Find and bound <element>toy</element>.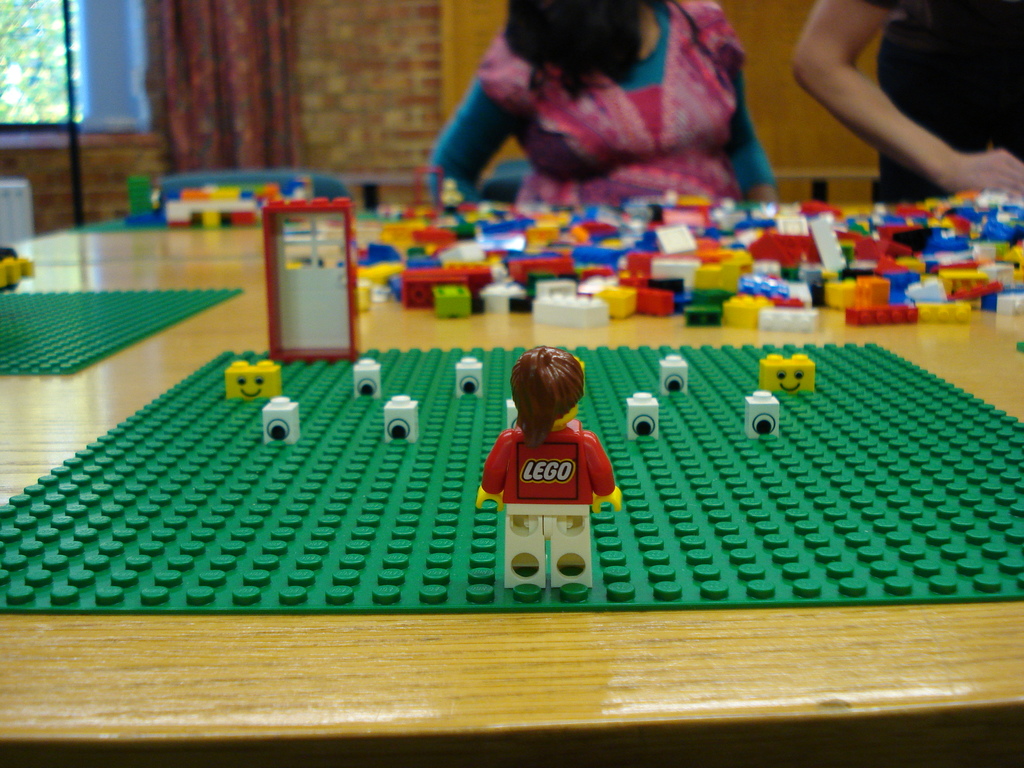
Bound: crop(504, 398, 520, 431).
